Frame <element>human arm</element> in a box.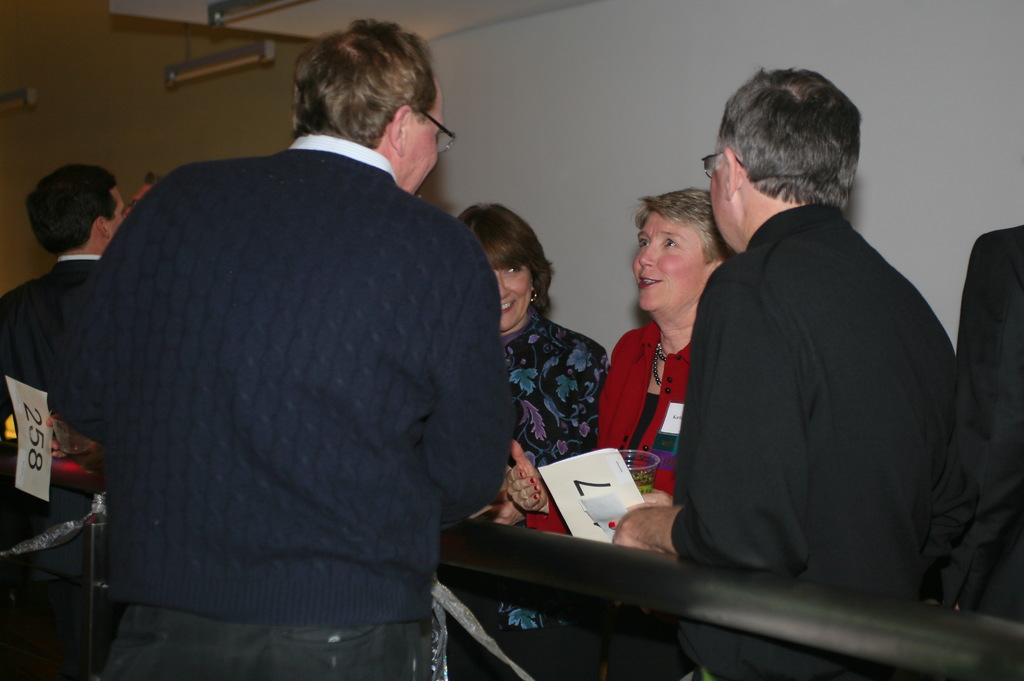
bbox(625, 262, 803, 584).
